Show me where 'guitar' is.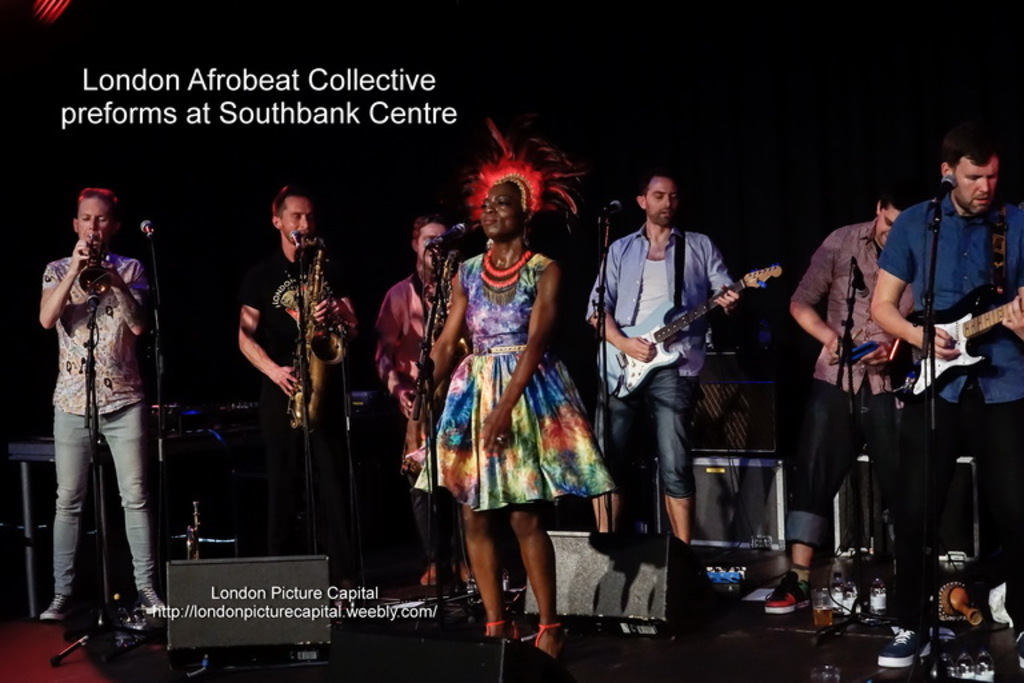
'guitar' is at [879,280,1023,418].
